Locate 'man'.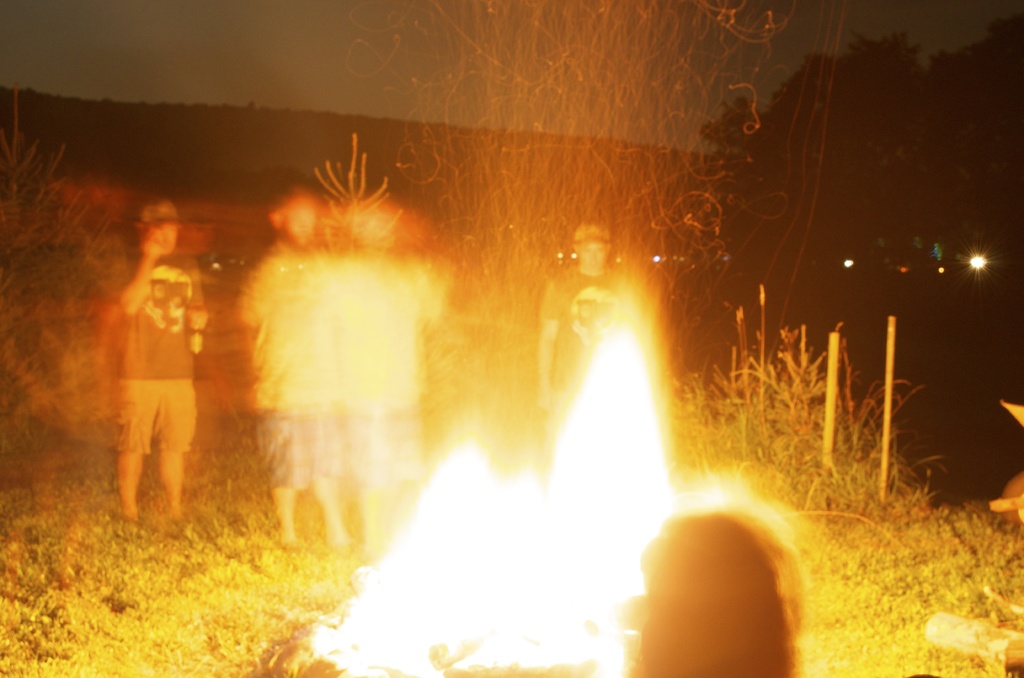
Bounding box: left=536, top=225, right=630, bottom=421.
